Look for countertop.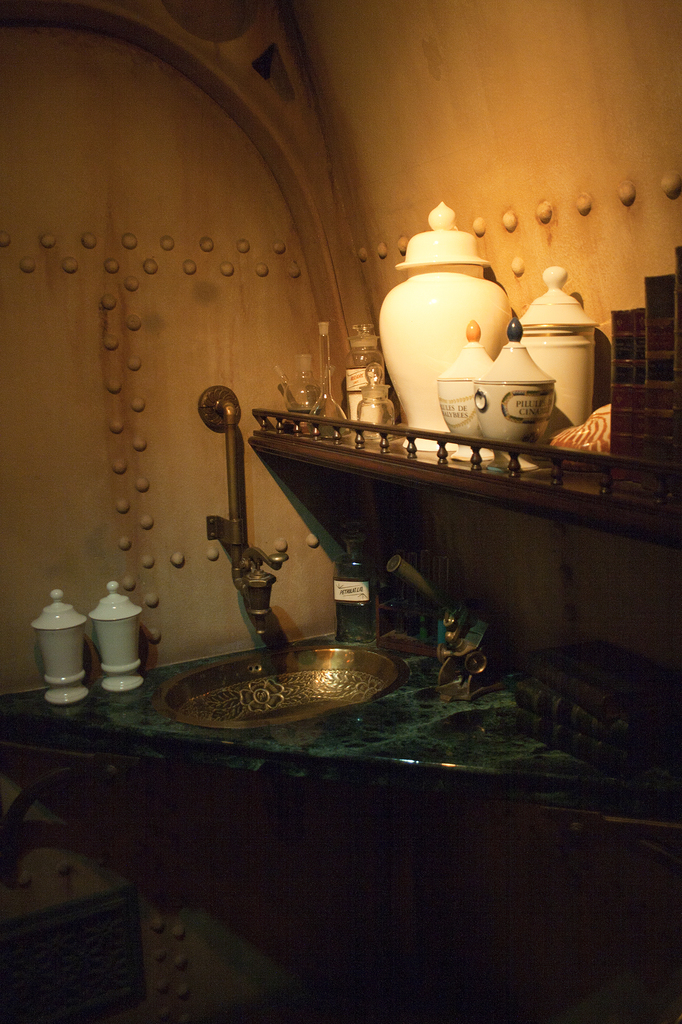
Found: pyautogui.locateOnScreen(0, 622, 681, 826).
